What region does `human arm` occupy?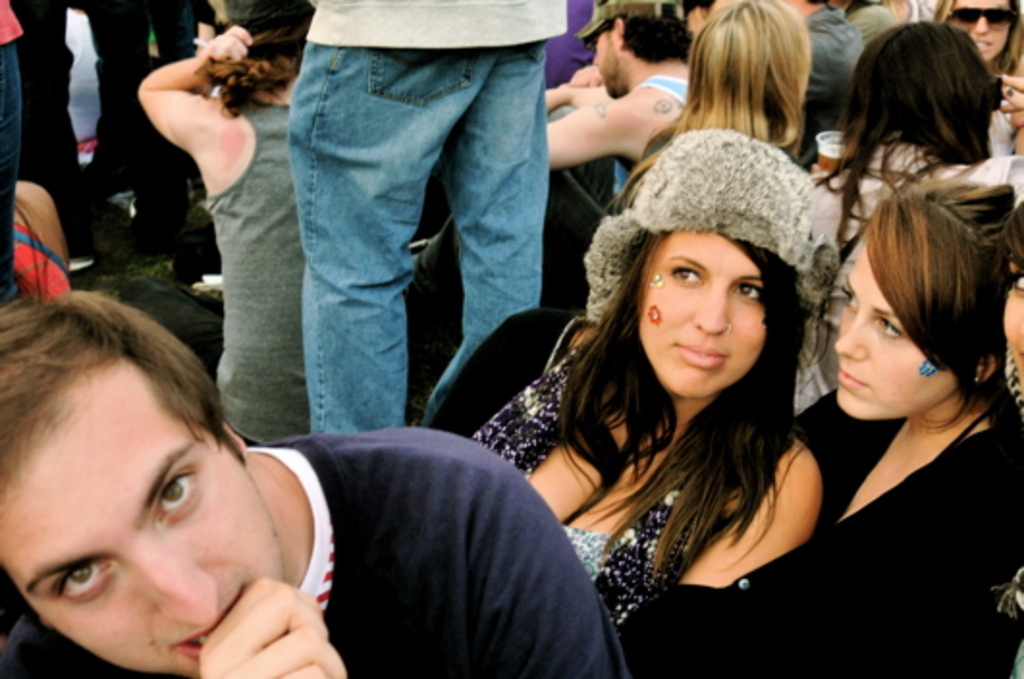
197 571 345 677.
